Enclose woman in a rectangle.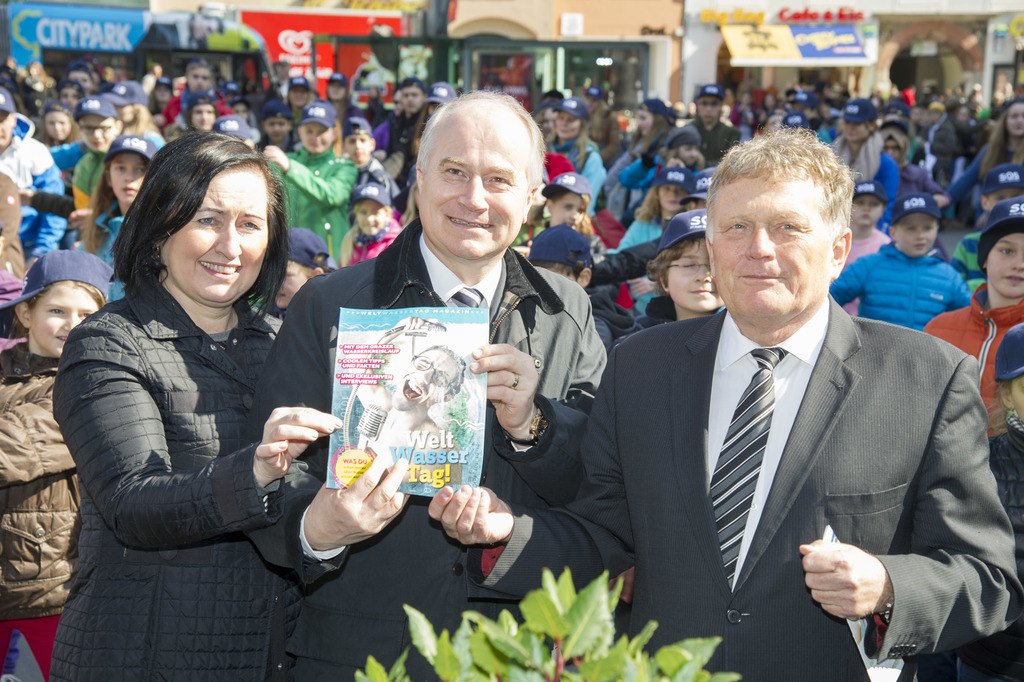
58/104/317/681.
